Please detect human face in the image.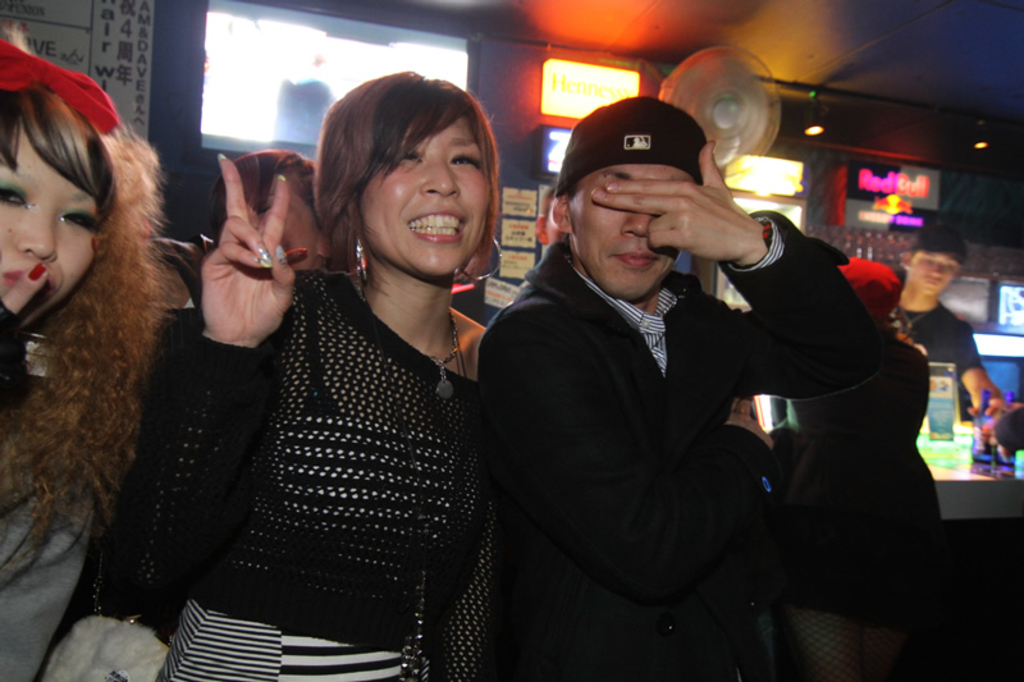
region(566, 159, 698, 301).
